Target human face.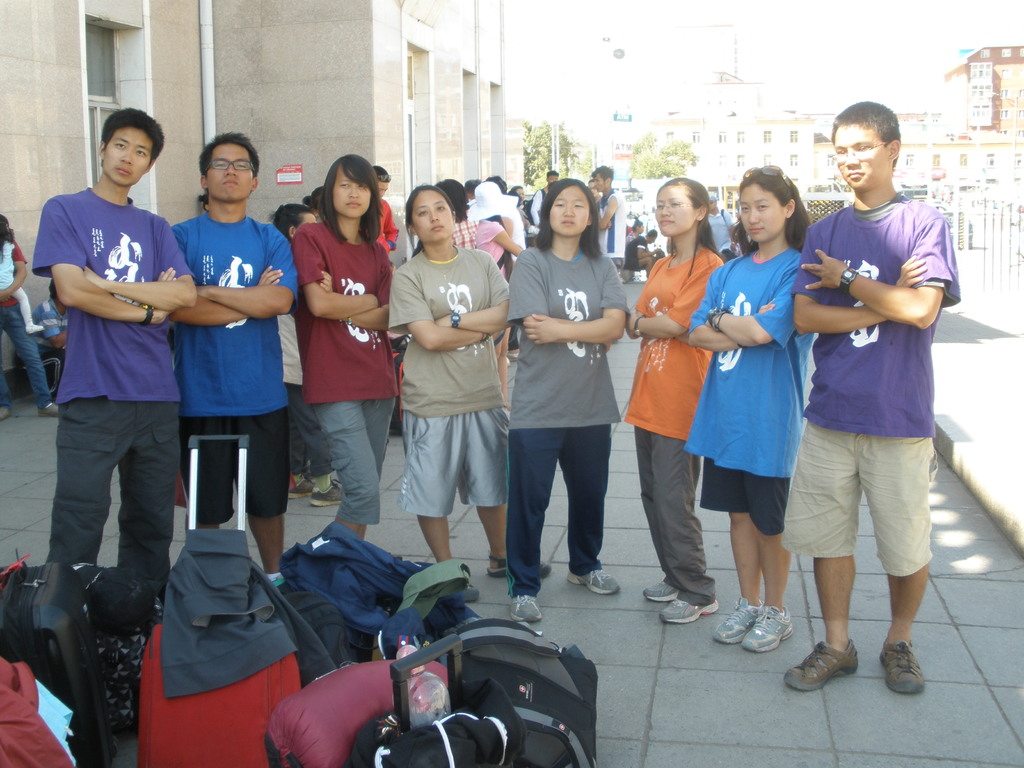
Target region: <bbox>212, 140, 255, 196</bbox>.
